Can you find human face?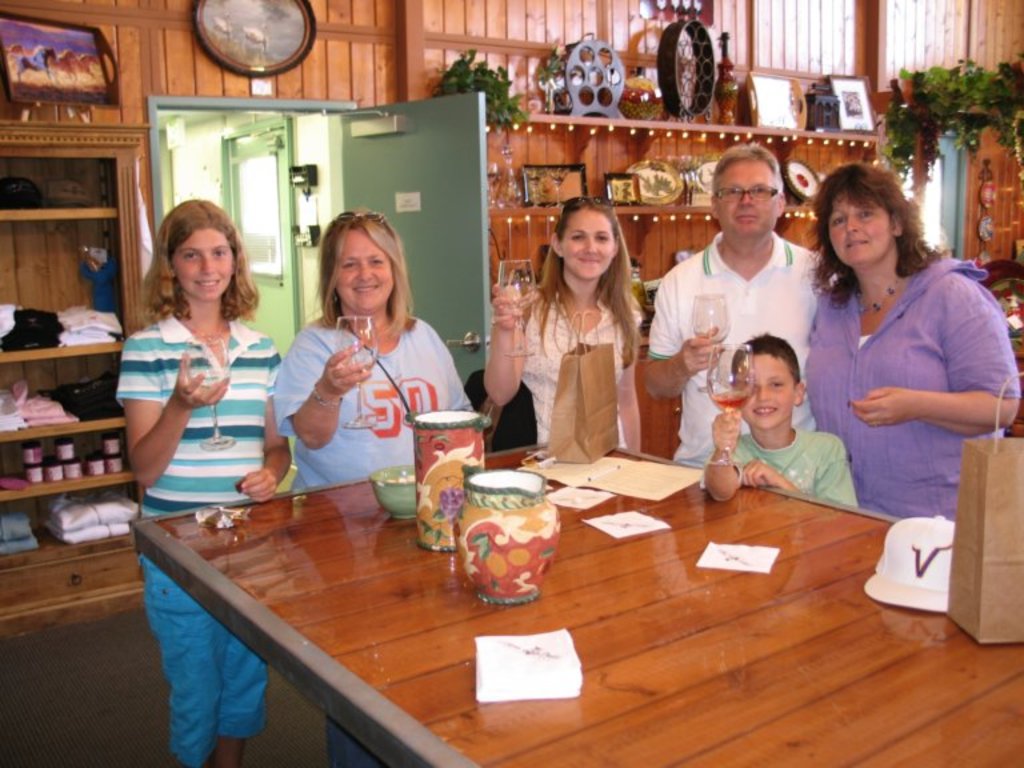
Yes, bounding box: Rect(721, 164, 779, 237).
